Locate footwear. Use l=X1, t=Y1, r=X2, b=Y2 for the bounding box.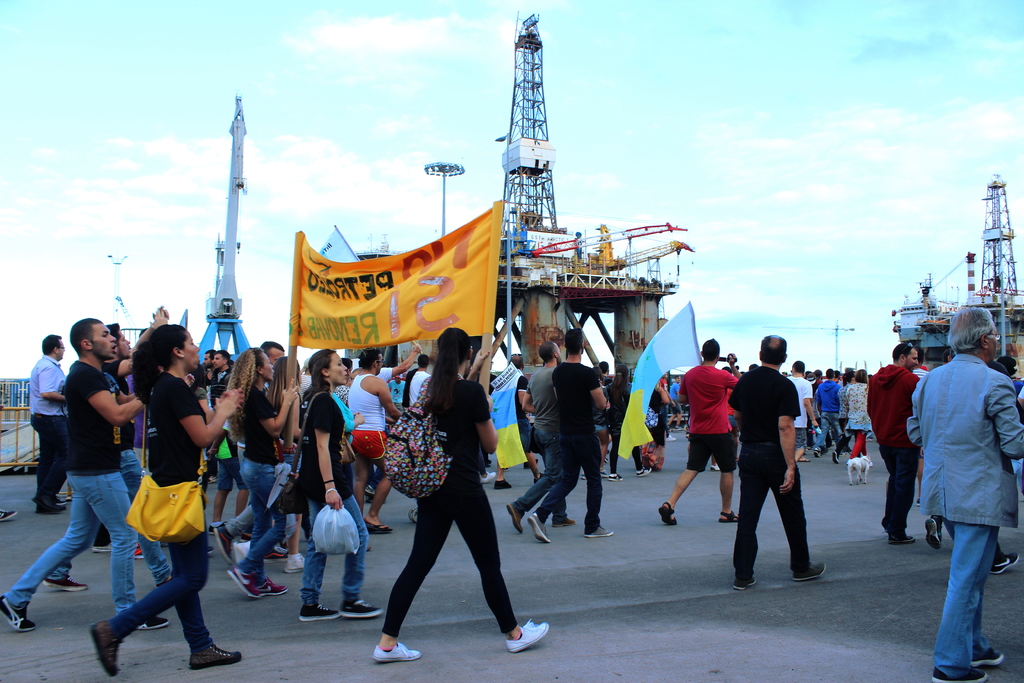
l=609, t=473, r=620, b=482.
